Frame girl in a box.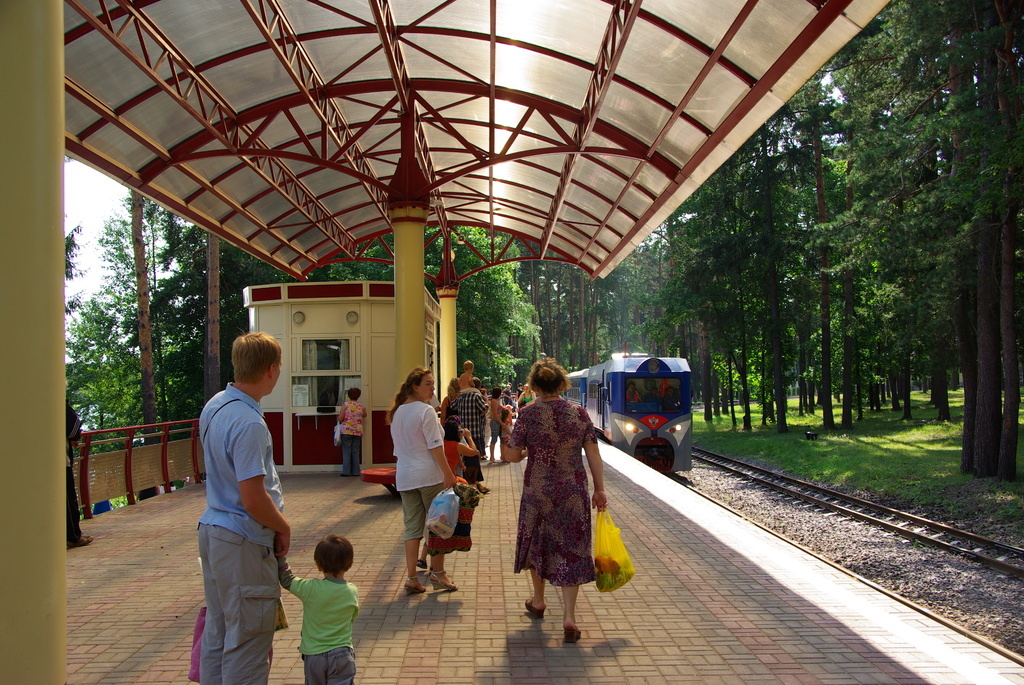
x1=442, y1=411, x2=480, y2=478.
